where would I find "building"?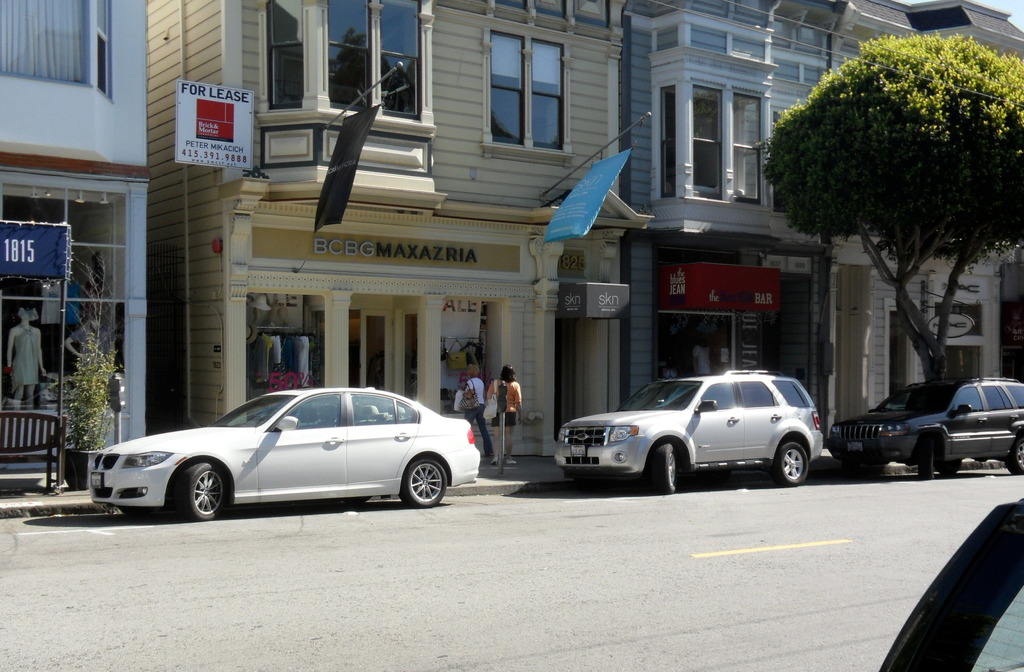
At bbox(0, 0, 141, 479).
